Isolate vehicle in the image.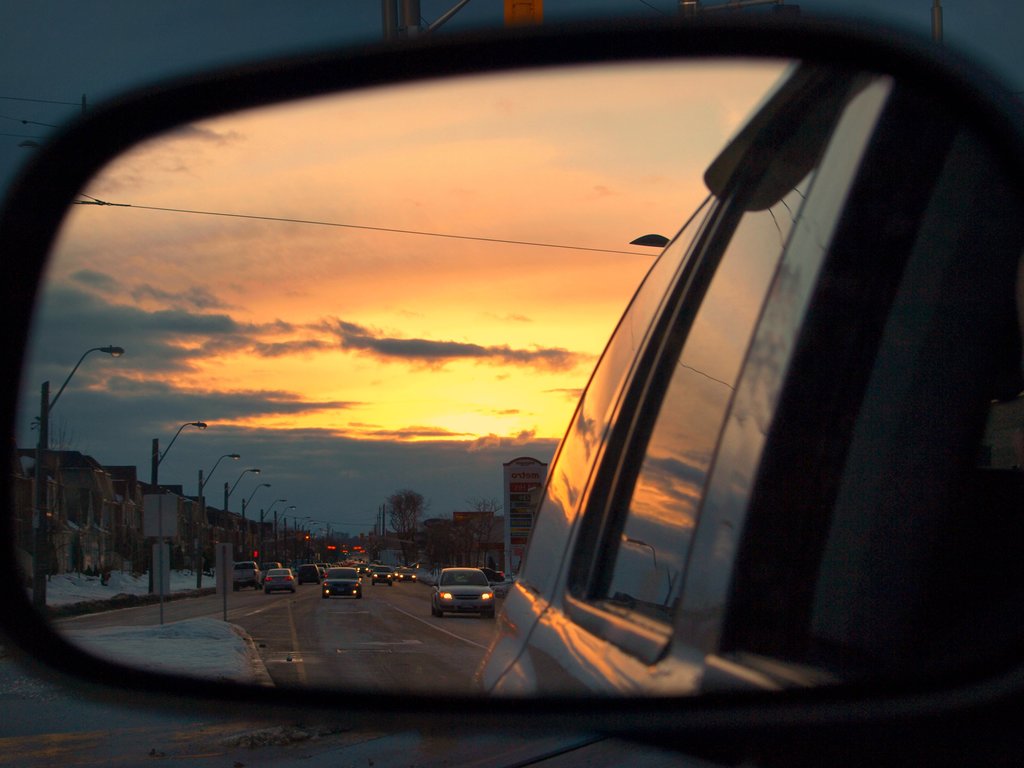
Isolated region: (234, 562, 259, 589).
